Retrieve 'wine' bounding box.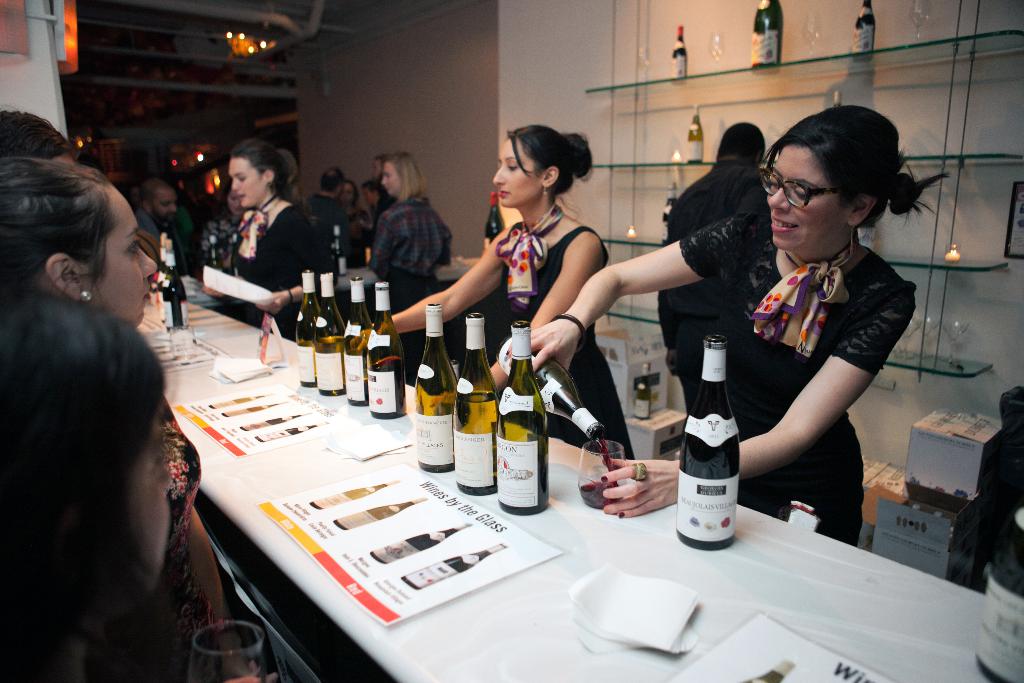
Bounding box: {"x1": 669, "y1": 331, "x2": 739, "y2": 547}.
